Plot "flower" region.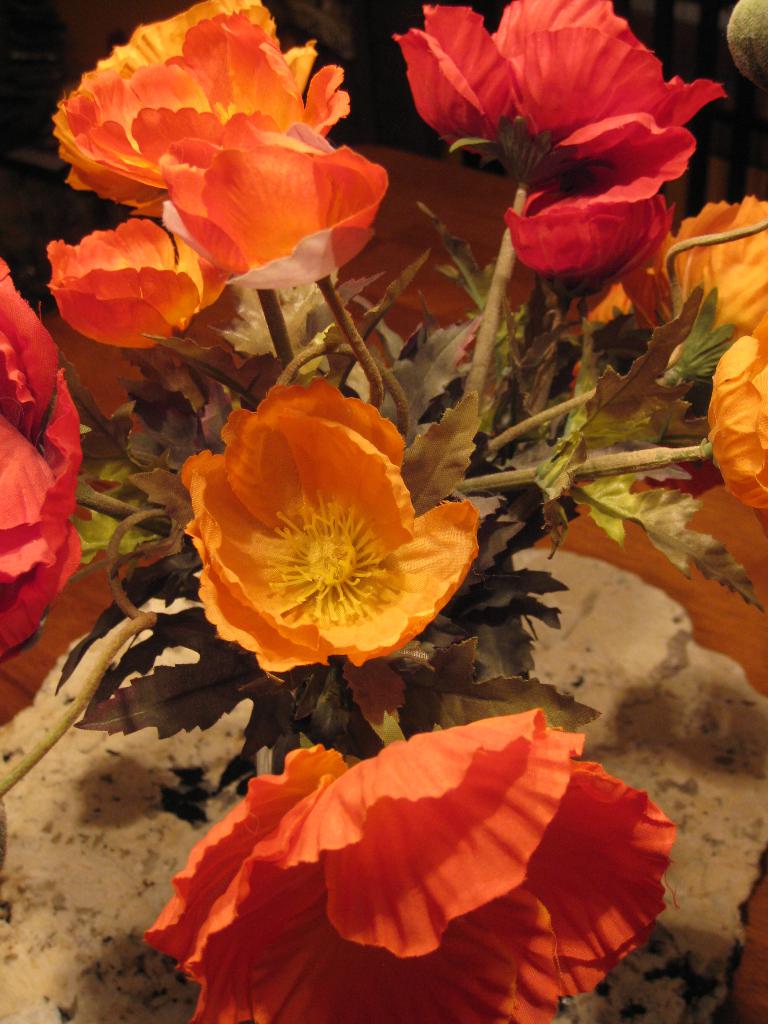
Plotted at 0/255/79/652.
